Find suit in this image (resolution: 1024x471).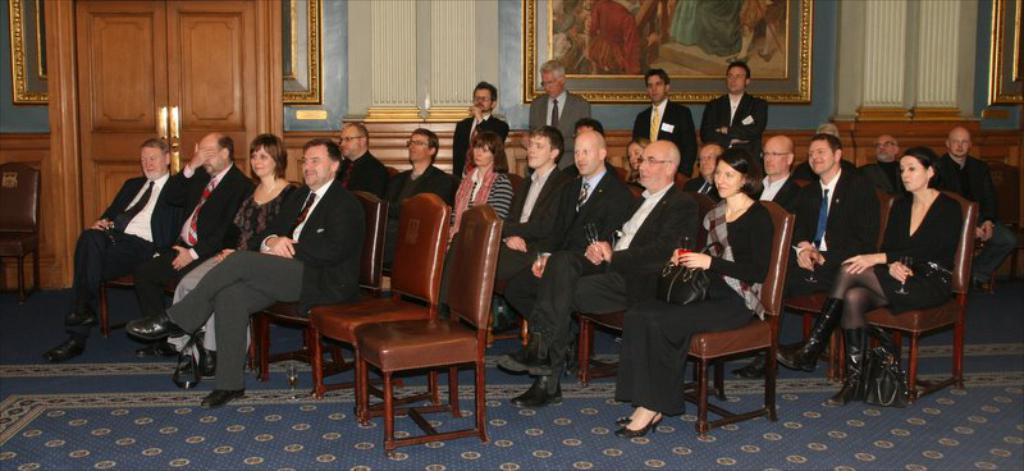
pyautogui.locateOnScreen(686, 175, 713, 196).
